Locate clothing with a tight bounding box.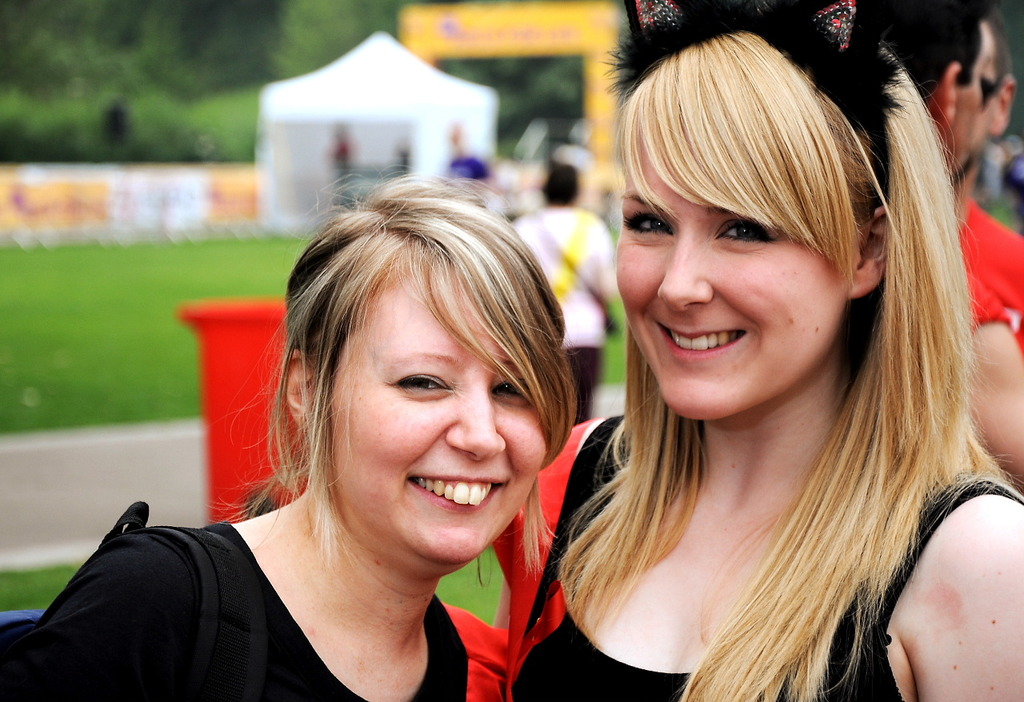
l=970, t=189, r=1023, b=369.
